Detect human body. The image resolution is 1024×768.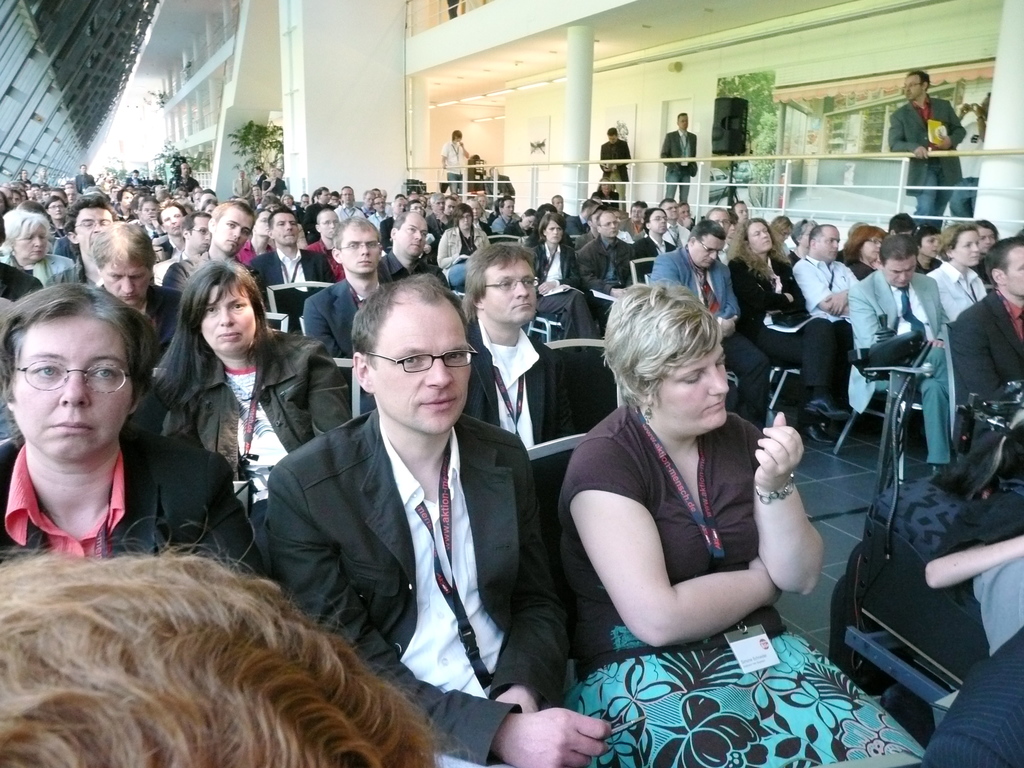
845/273/945/474.
